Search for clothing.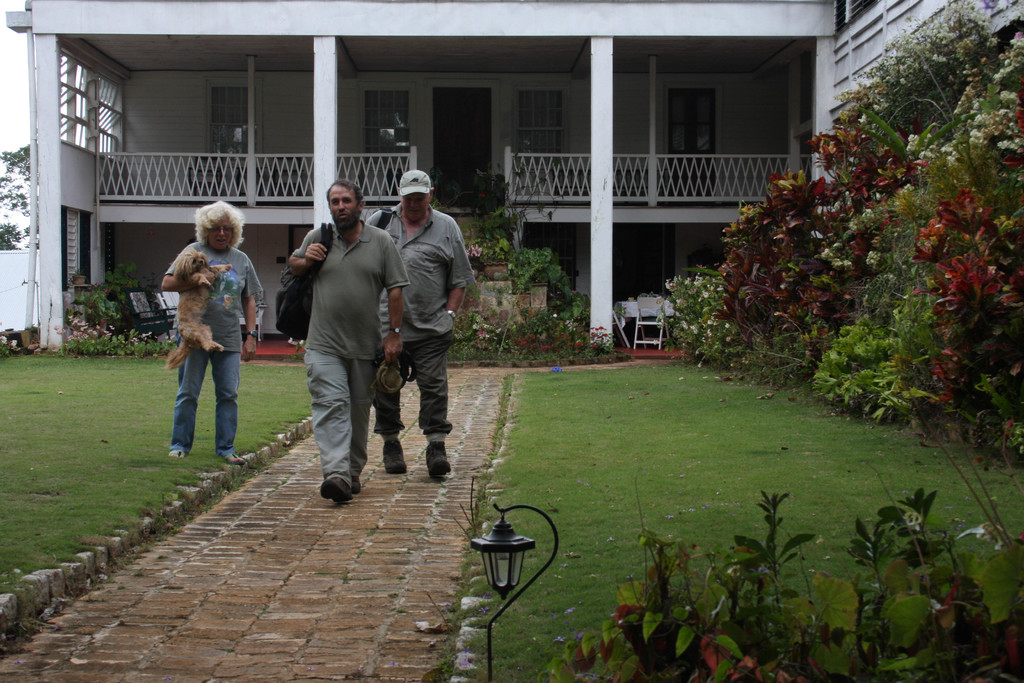
Found at pyautogui.locateOnScreen(168, 240, 258, 454).
